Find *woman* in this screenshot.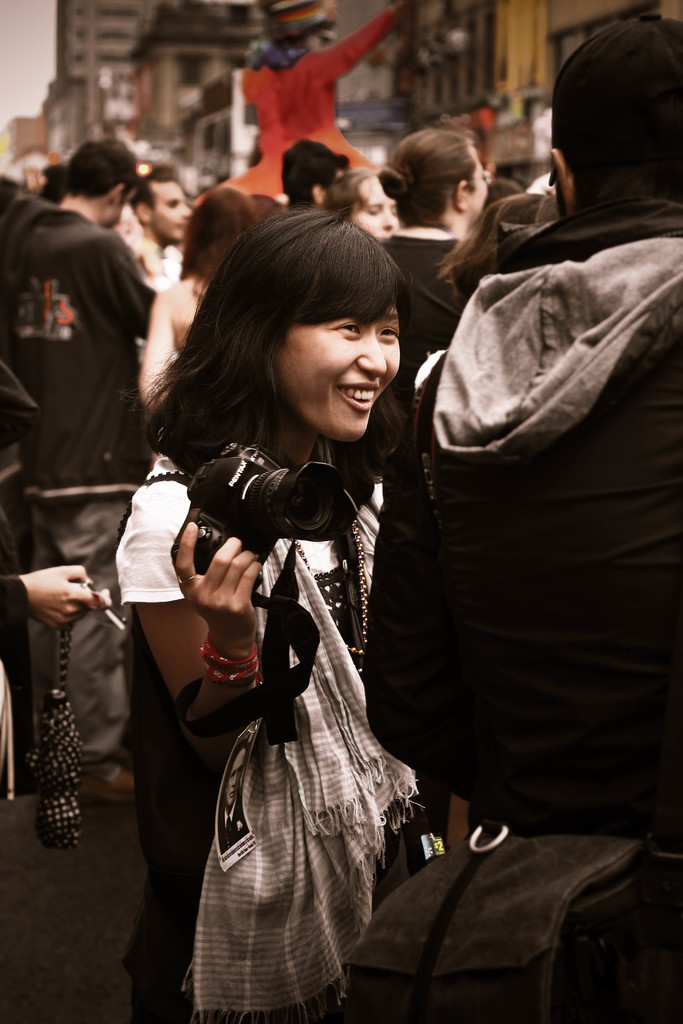
The bounding box for *woman* is 131/188/259/435.
